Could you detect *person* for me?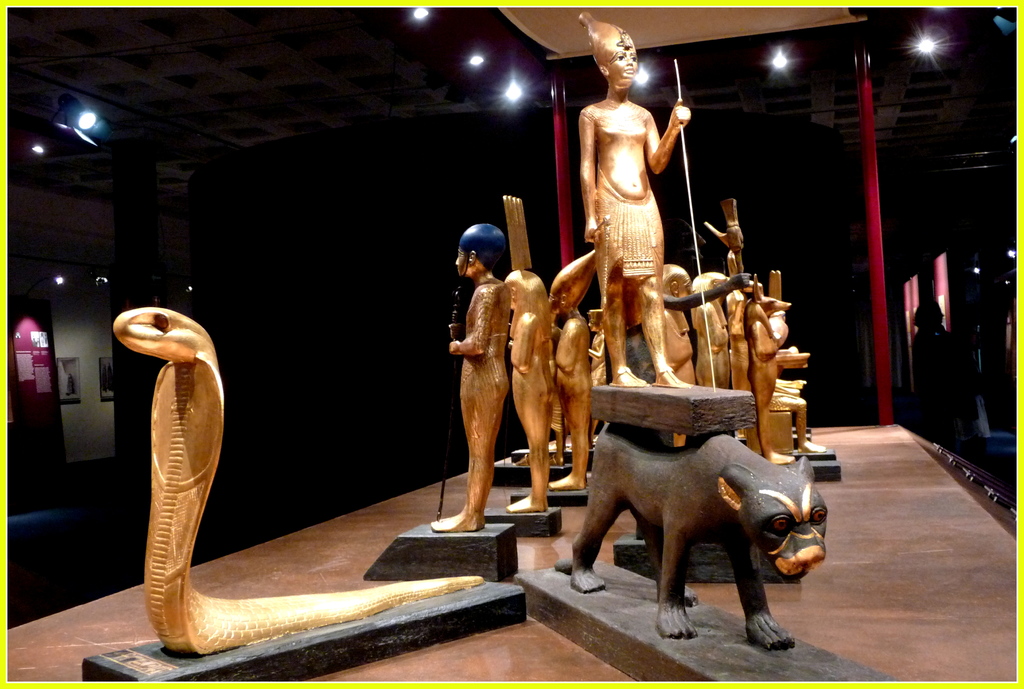
Detection result: box(640, 234, 709, 413).
